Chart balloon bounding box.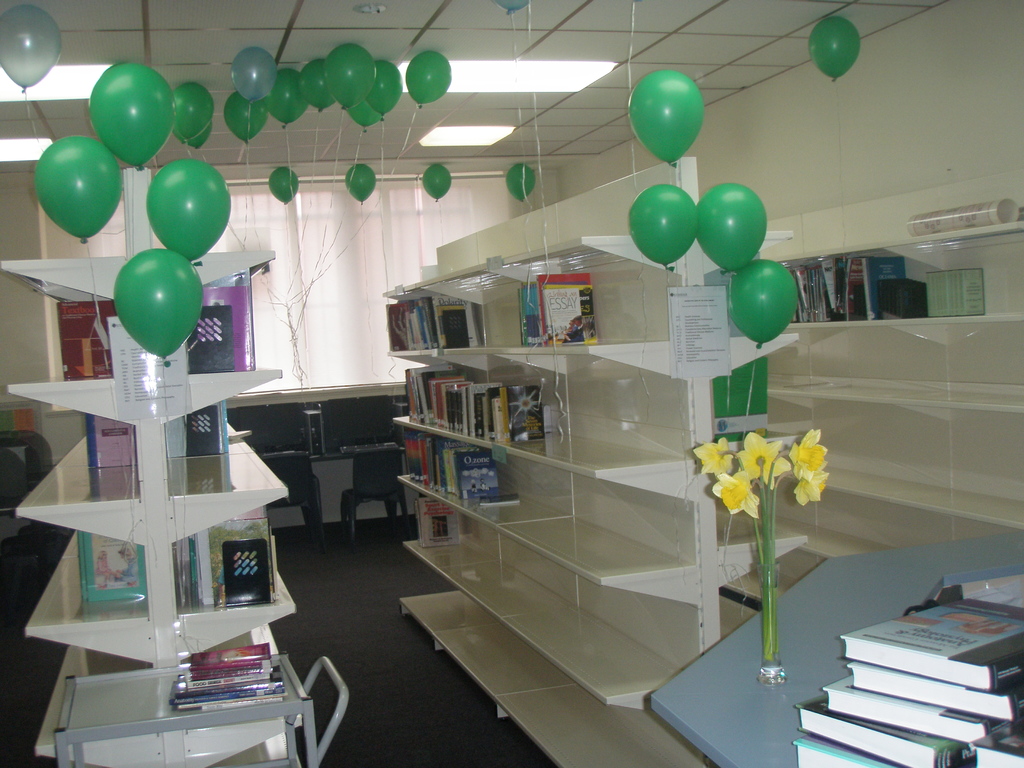
Charted: <box>90,60,177,171</box>.
